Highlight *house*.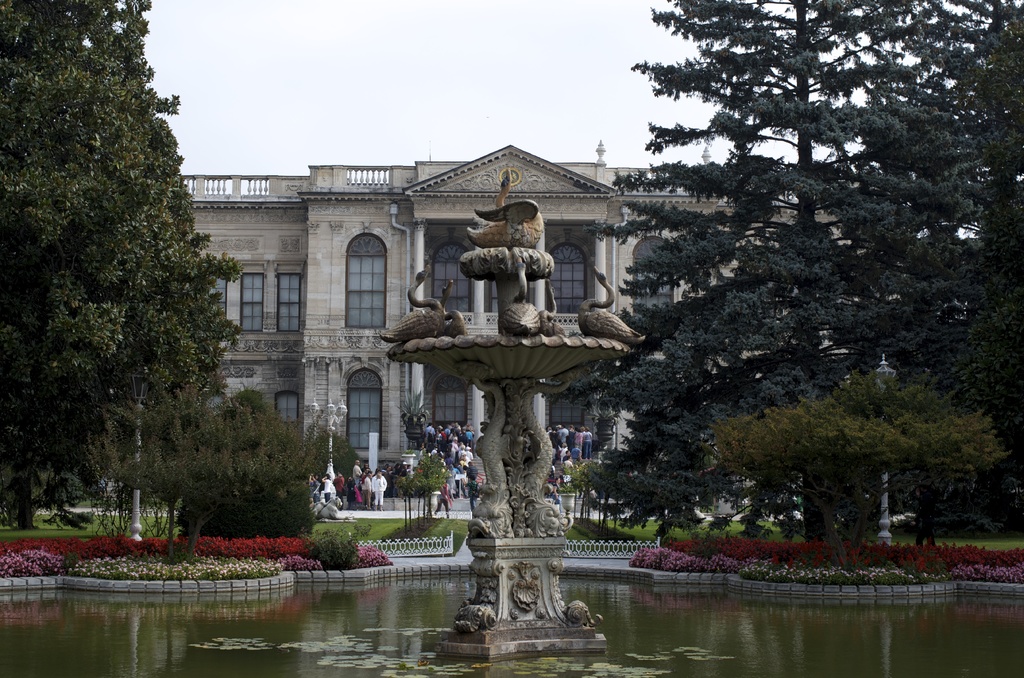
Highlighted region: bbox(177, 140, 855, 492).
